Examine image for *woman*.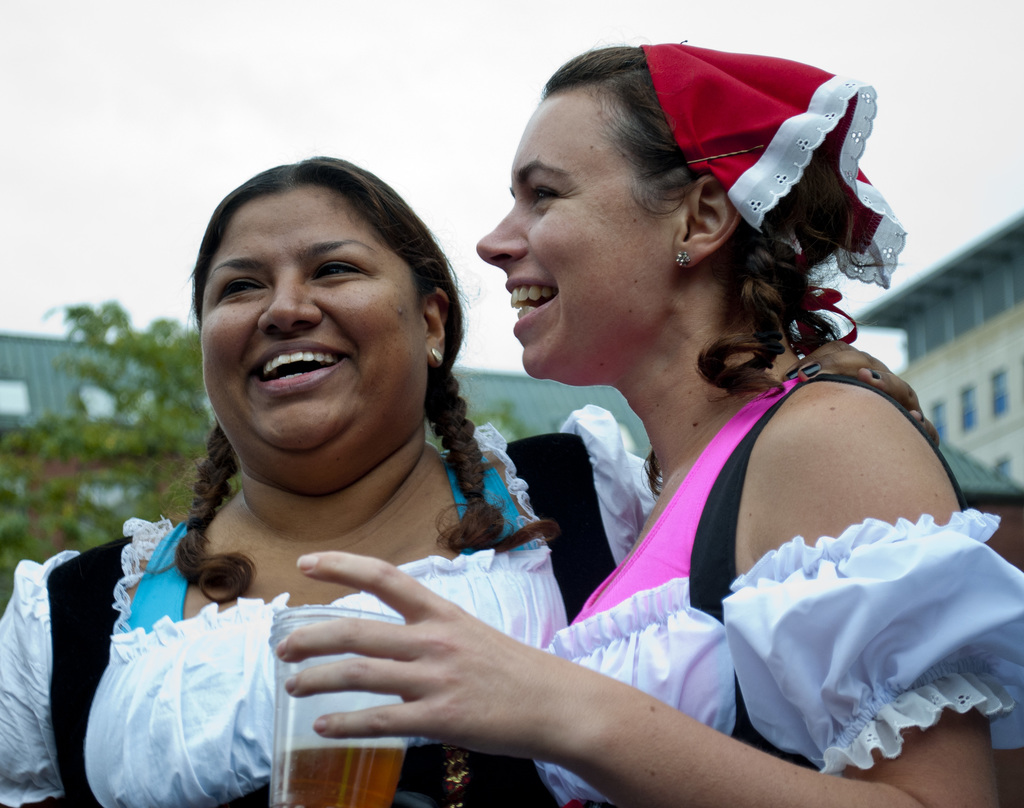
Examination result: {"left": 273, "top": 42, "right": 1023, "bottom": 807}.
